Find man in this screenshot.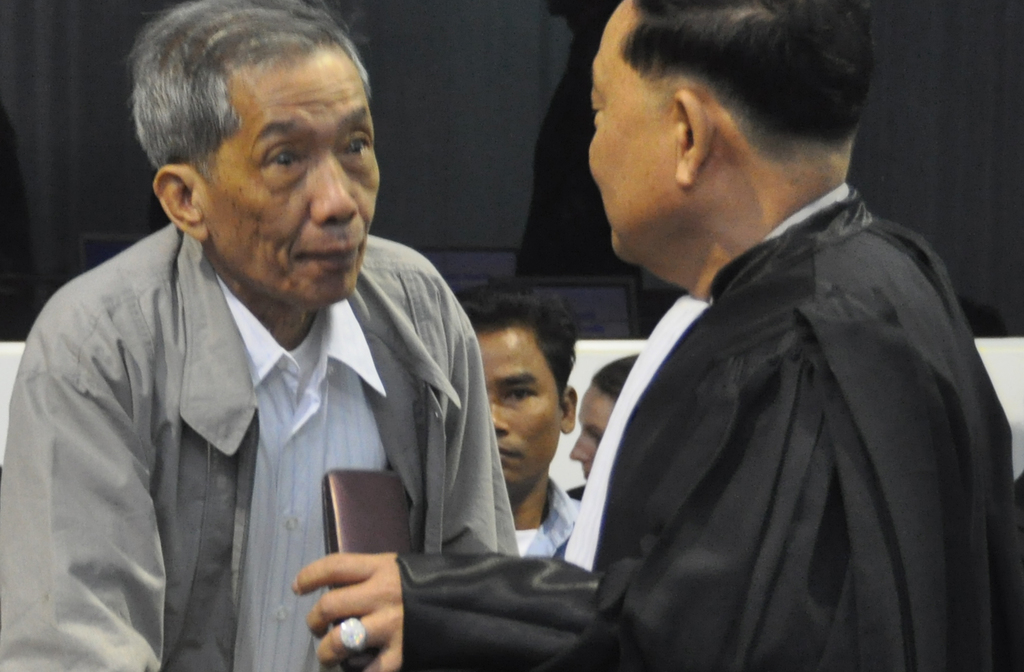
The bounding box for man is x1=456, y1=283, x2=584, y2=561.
